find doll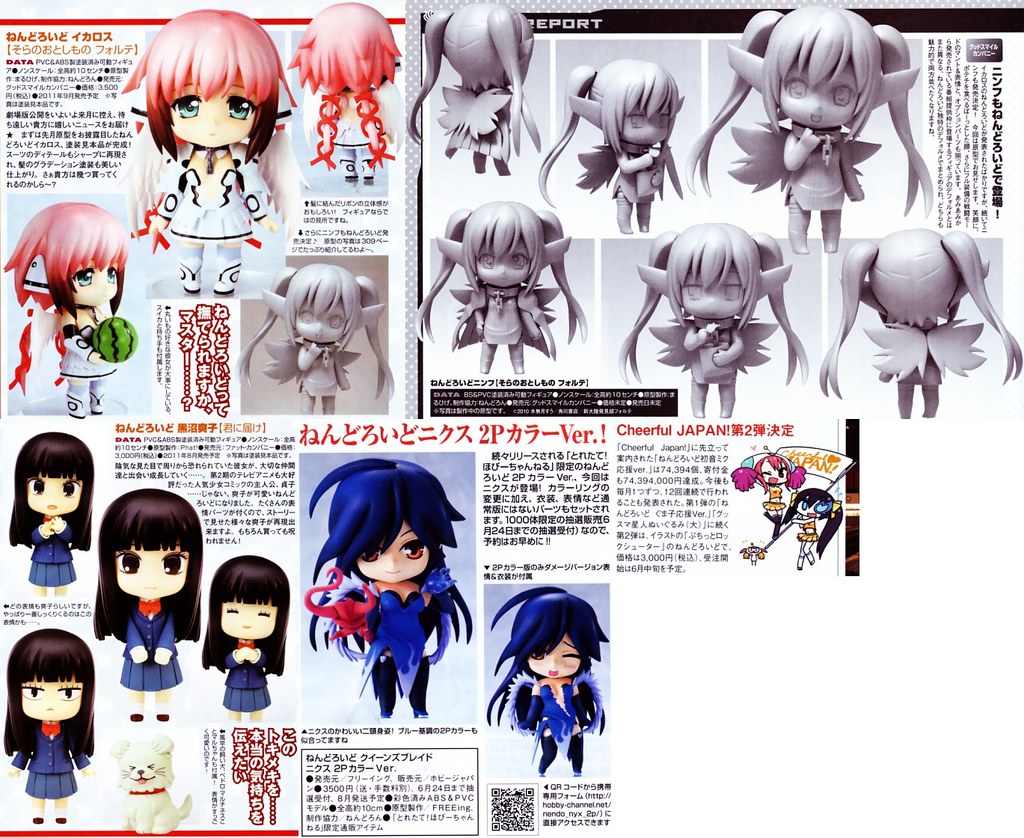
{"x1": 694, "y1": 0, "x2": 936, "y2": 248}
